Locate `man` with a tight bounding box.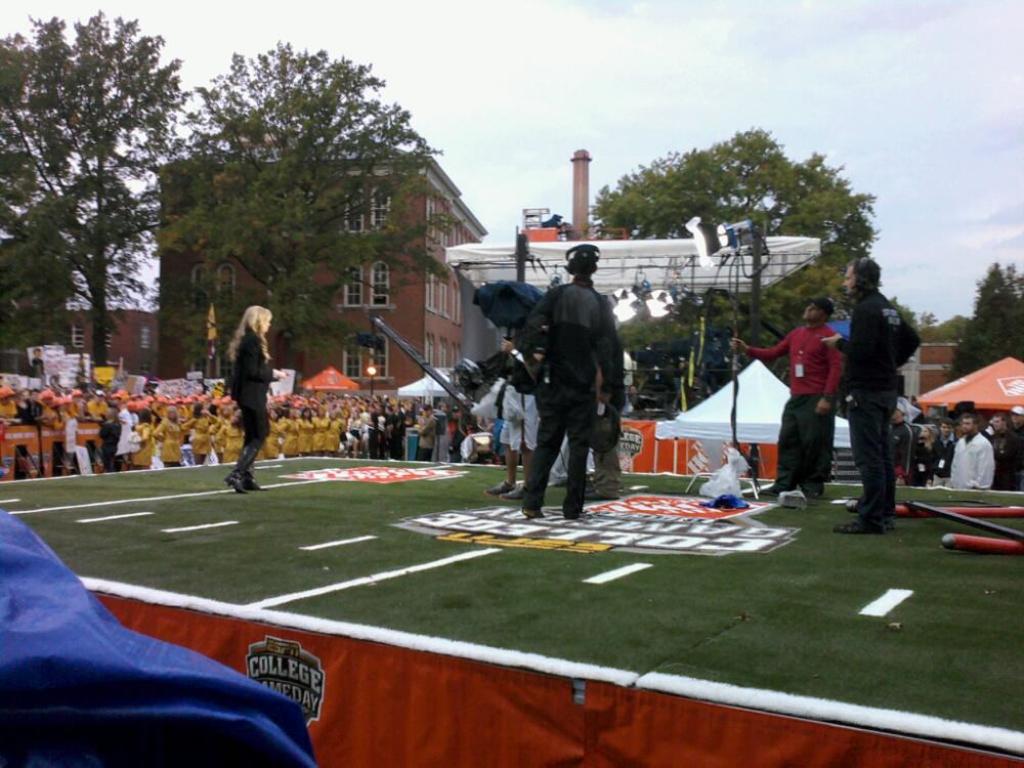
select_region(948, 411, 993, 492).
